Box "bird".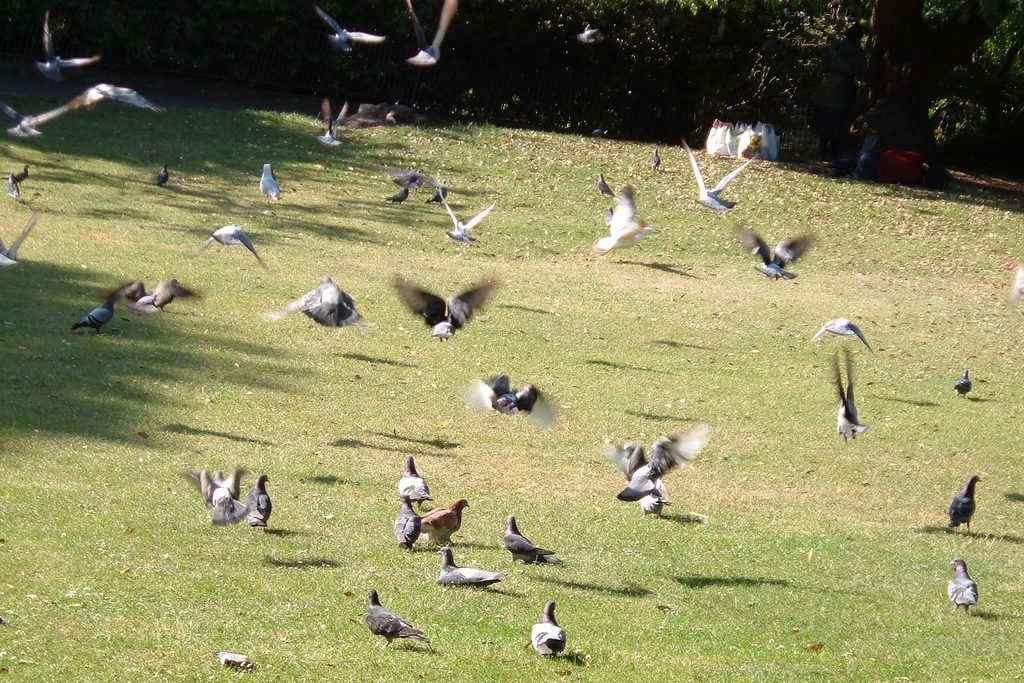
[677, 137, 759, 212].
